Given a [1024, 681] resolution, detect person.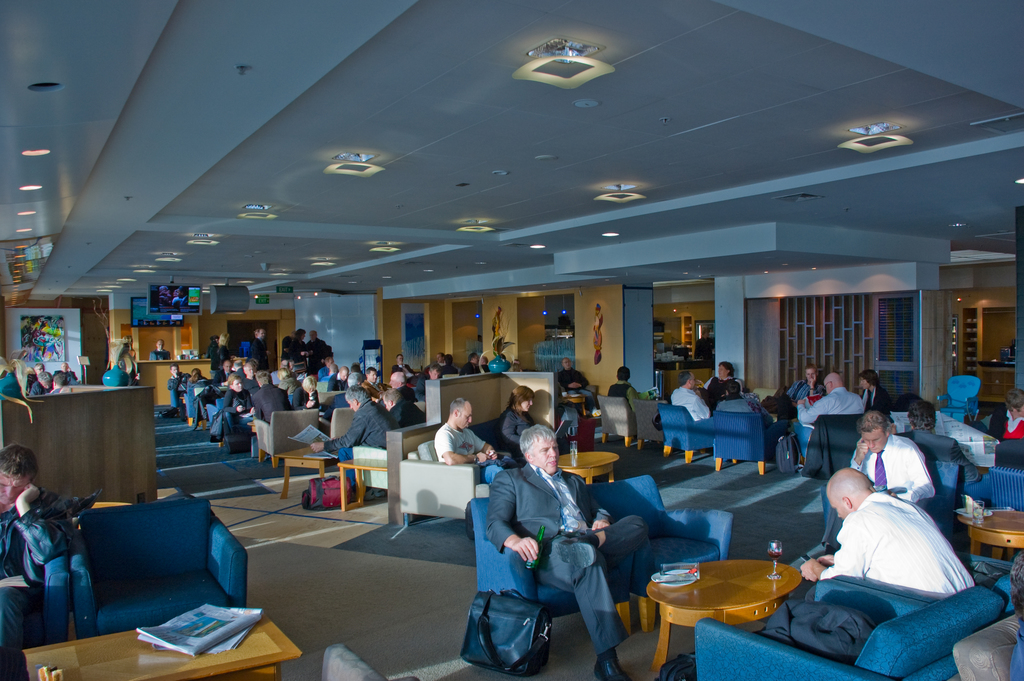
(x1=509, y1=359, x2=520, y2=369).
